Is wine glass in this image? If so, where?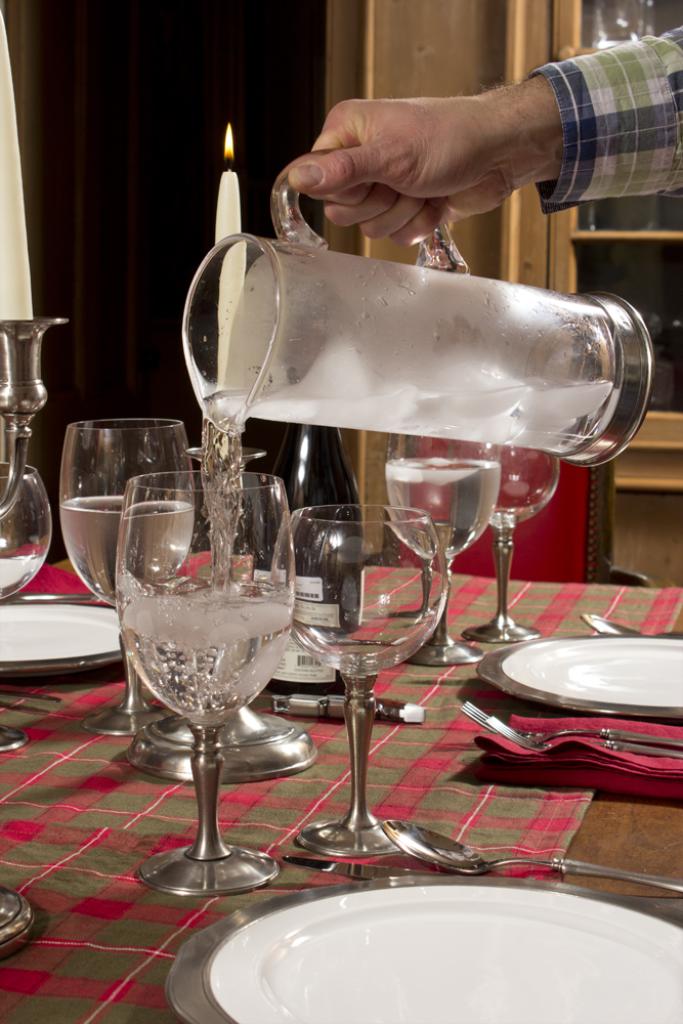
Yes, at region(113, 468, 295, 902).
